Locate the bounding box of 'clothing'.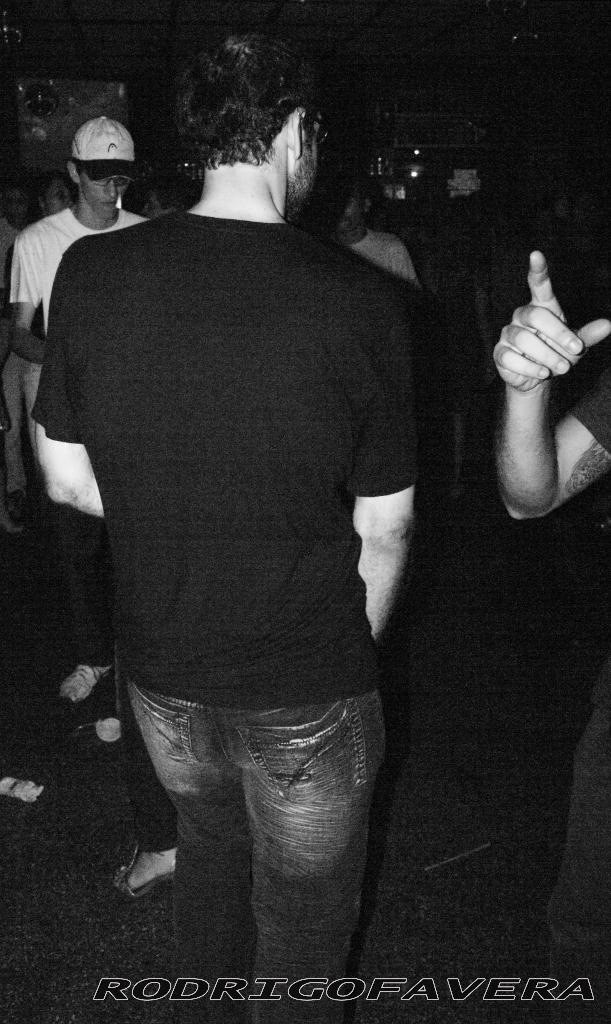
Bounding box: <region>14, 198, 159, 685</region>.
